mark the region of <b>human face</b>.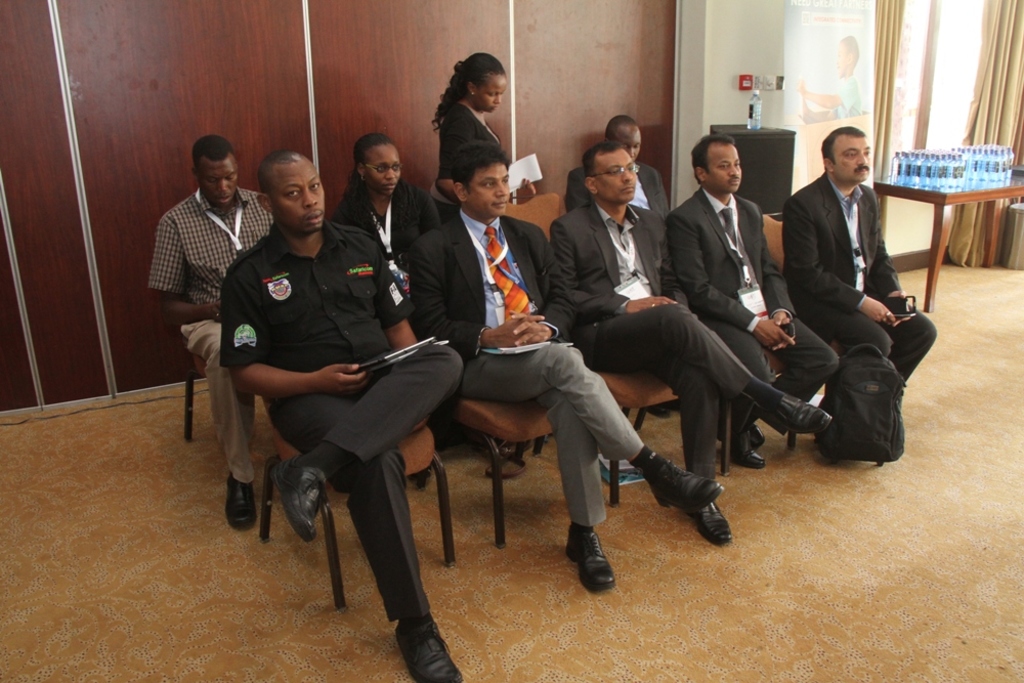
Region: crop(594, 150, 637, 207).
